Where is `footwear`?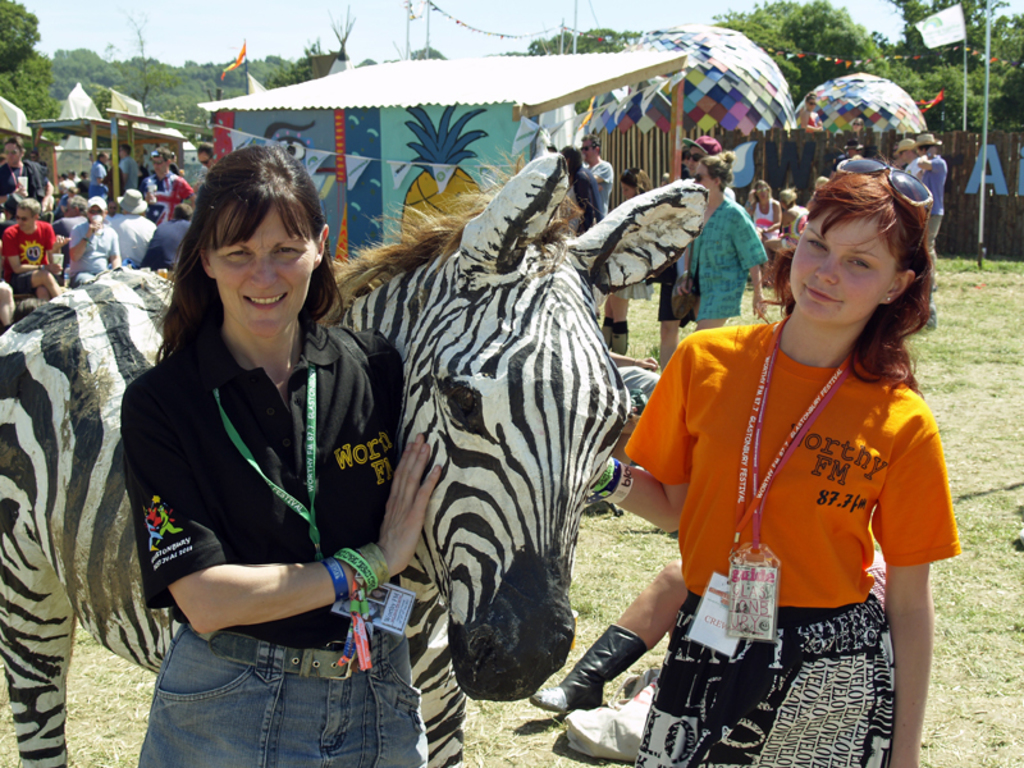
left=526, top=620, right=648, bottom=721.
